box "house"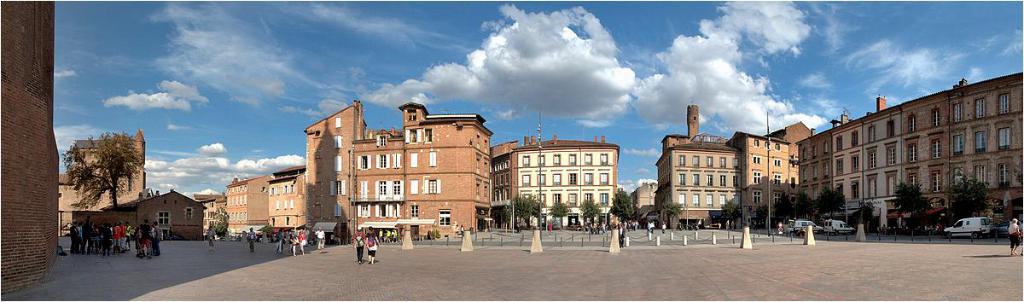
box(73, 191, 205, 244)
